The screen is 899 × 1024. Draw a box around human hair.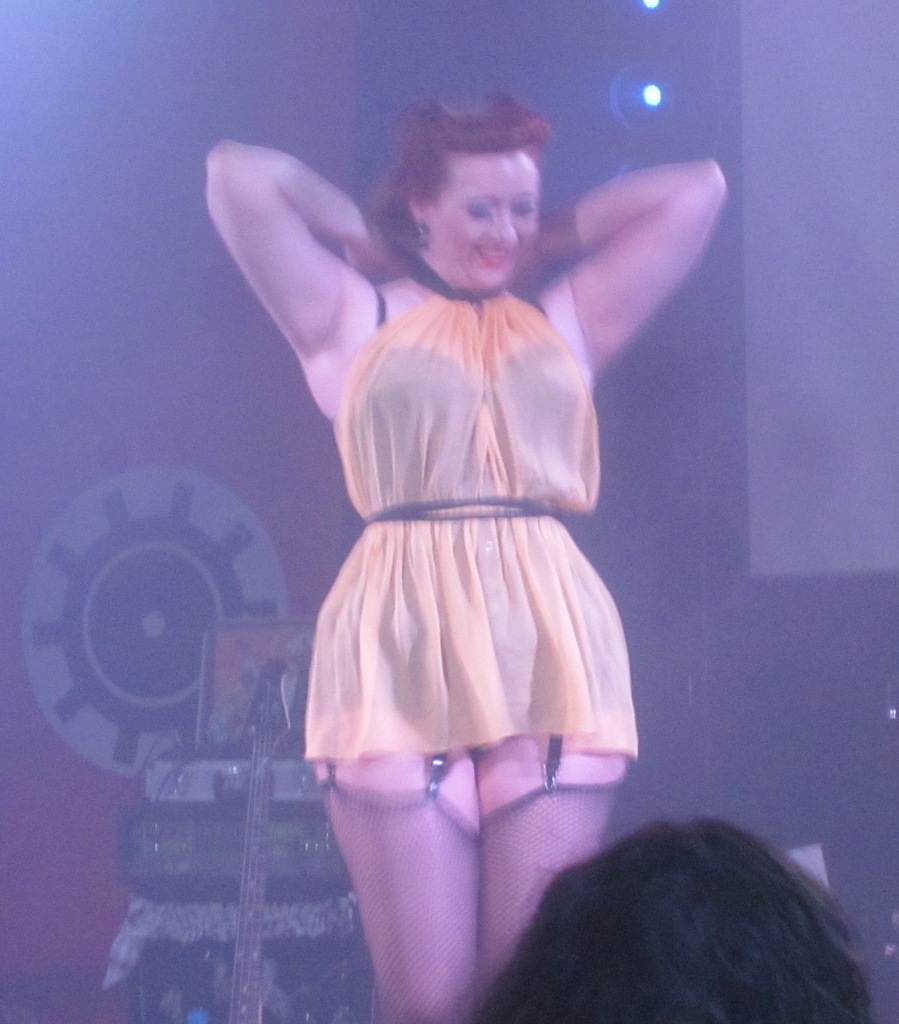
<region>360, 97, 560, 270</region>.
